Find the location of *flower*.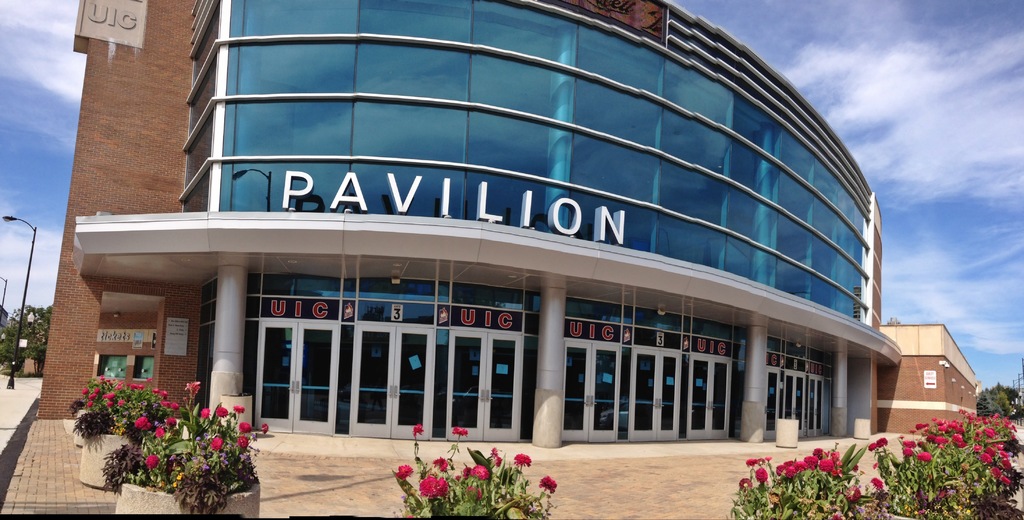
Location: select_region(420, 475, 439, 499).
